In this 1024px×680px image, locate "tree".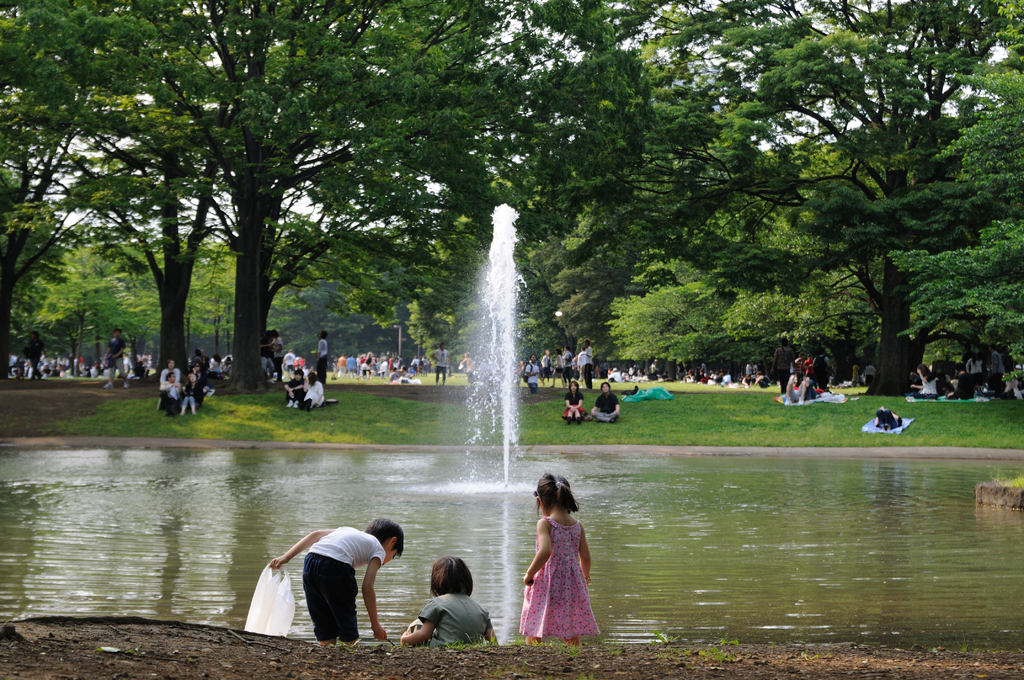
Bounding box: {"x1": 717, "y1": 240, "x2": 822, "y2": 400}.
